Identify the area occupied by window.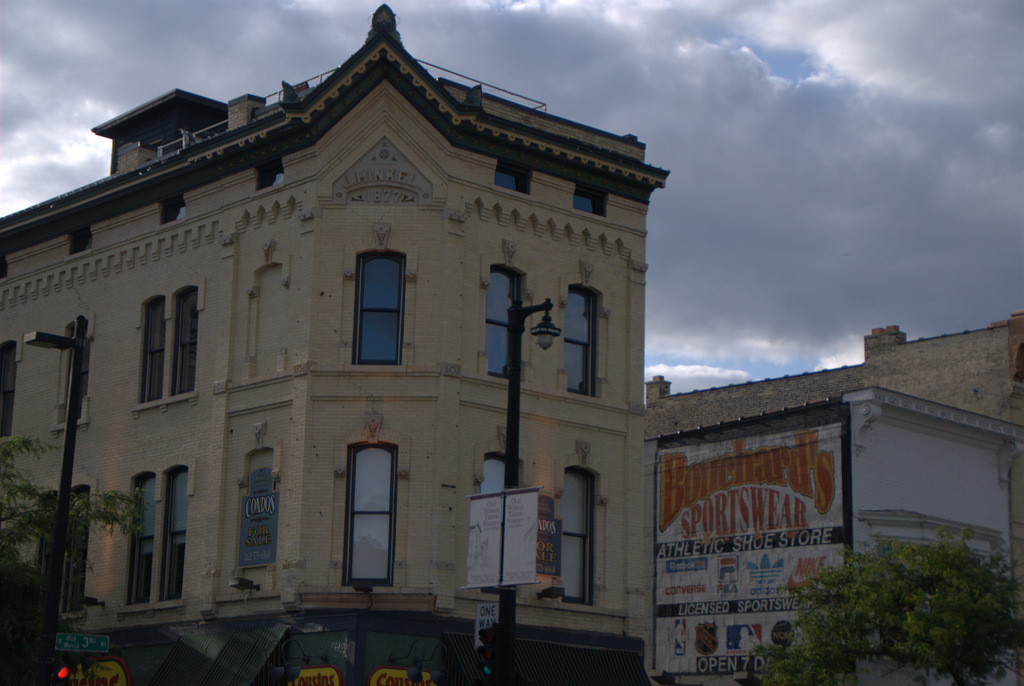
Area: Rect(163, 468, 190, 598).
